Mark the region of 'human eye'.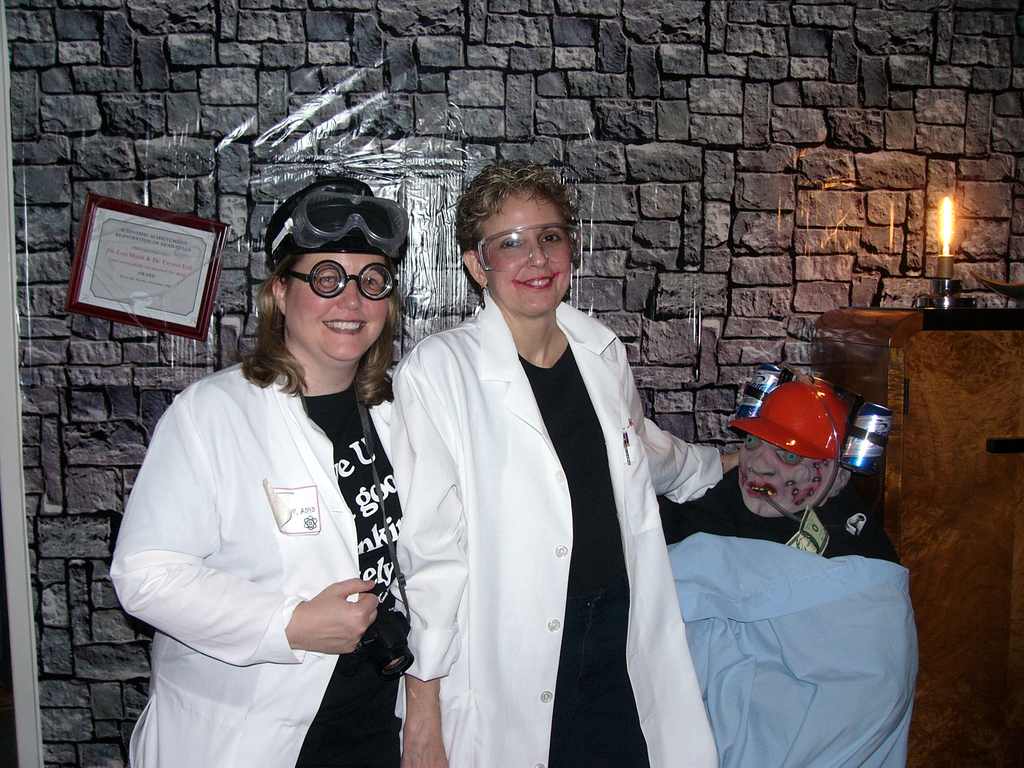
Region: Rect(543, 228, 561, 246).
